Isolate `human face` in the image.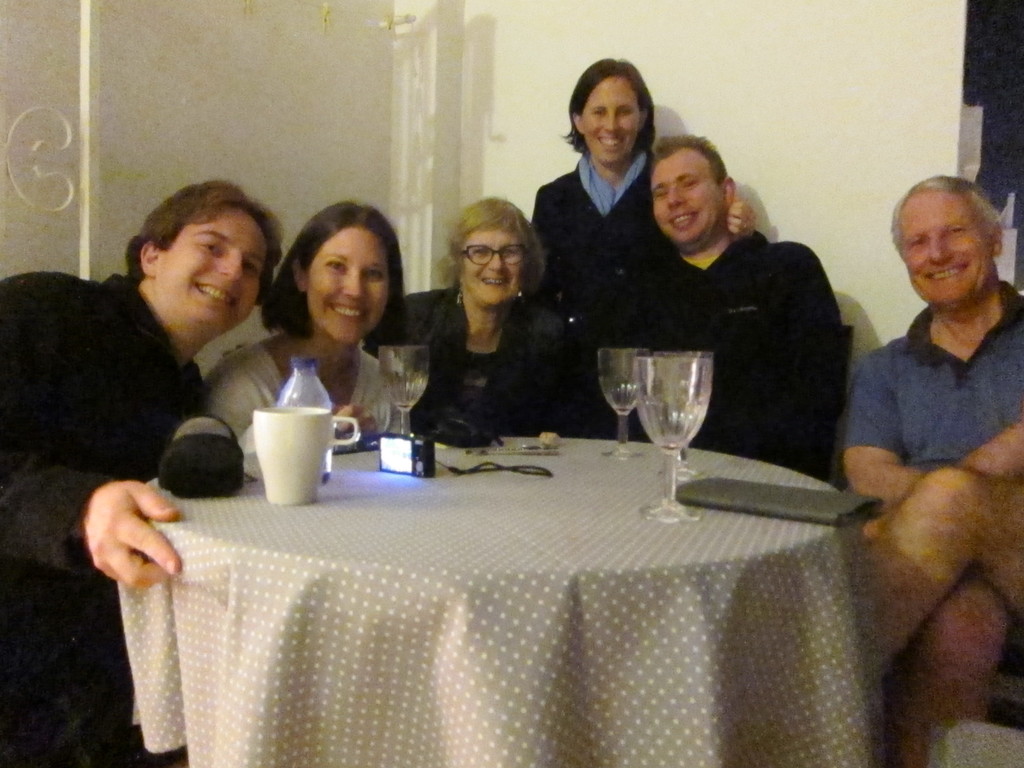
Isolated region: {"left": 642, "top": 159, "right": 725, "bottom": 236}.
